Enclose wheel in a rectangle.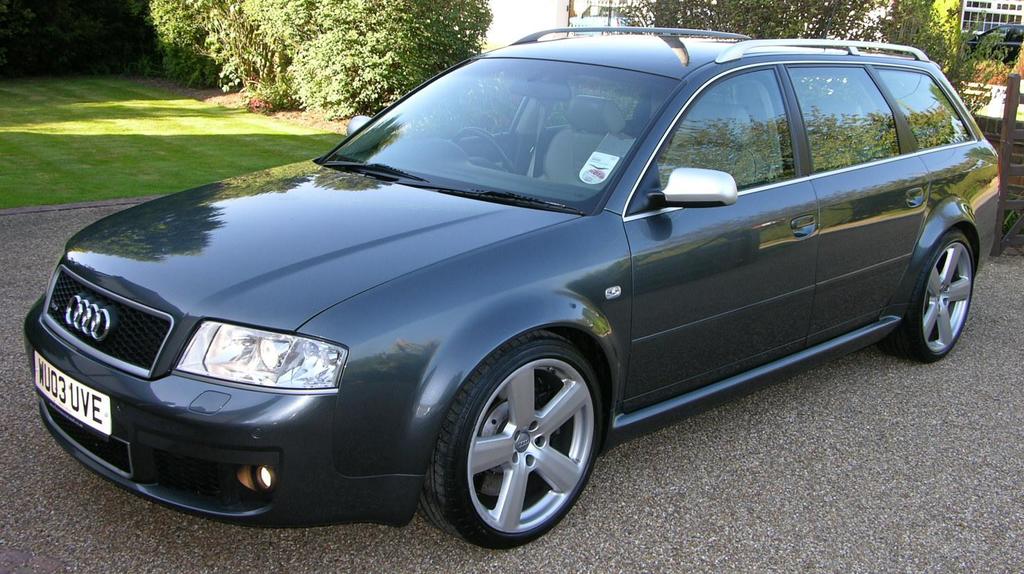
bbox(441, 327, 613, 535).
